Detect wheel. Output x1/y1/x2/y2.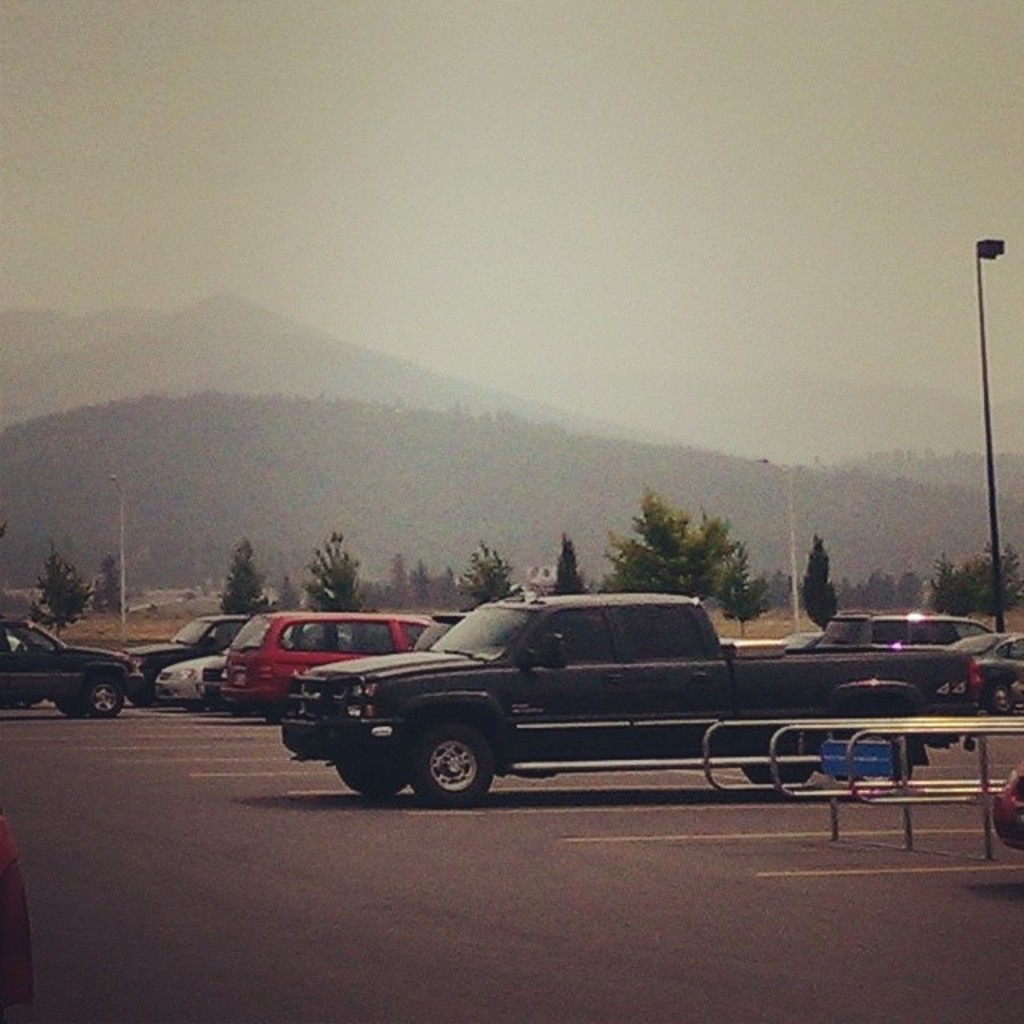
402/717/494/810.
